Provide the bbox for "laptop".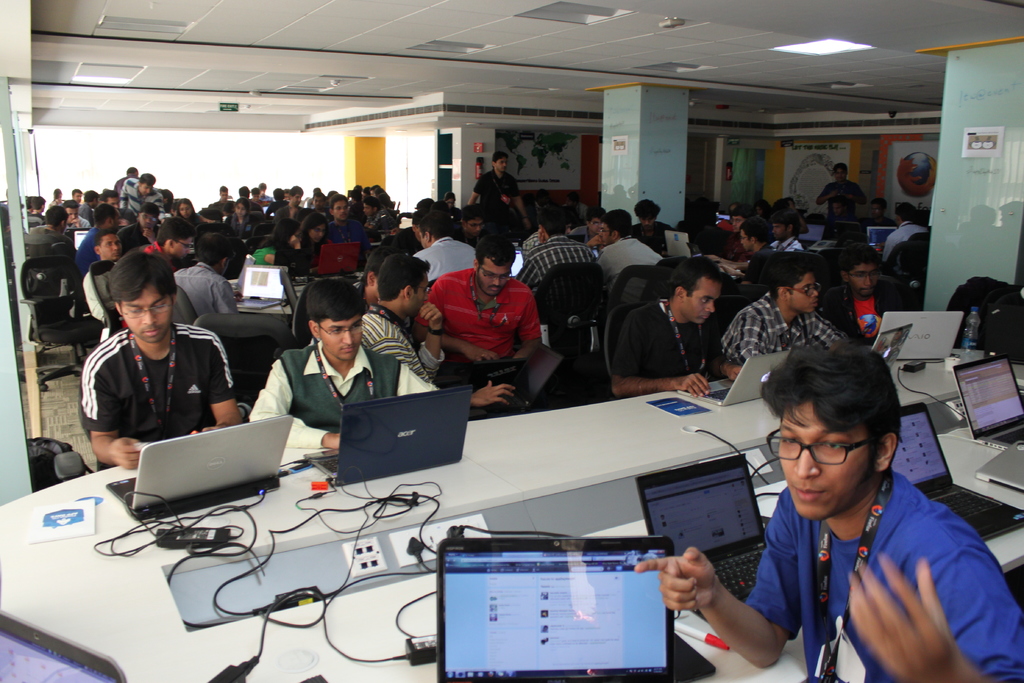
BBox(302, 384, 473, 490).
